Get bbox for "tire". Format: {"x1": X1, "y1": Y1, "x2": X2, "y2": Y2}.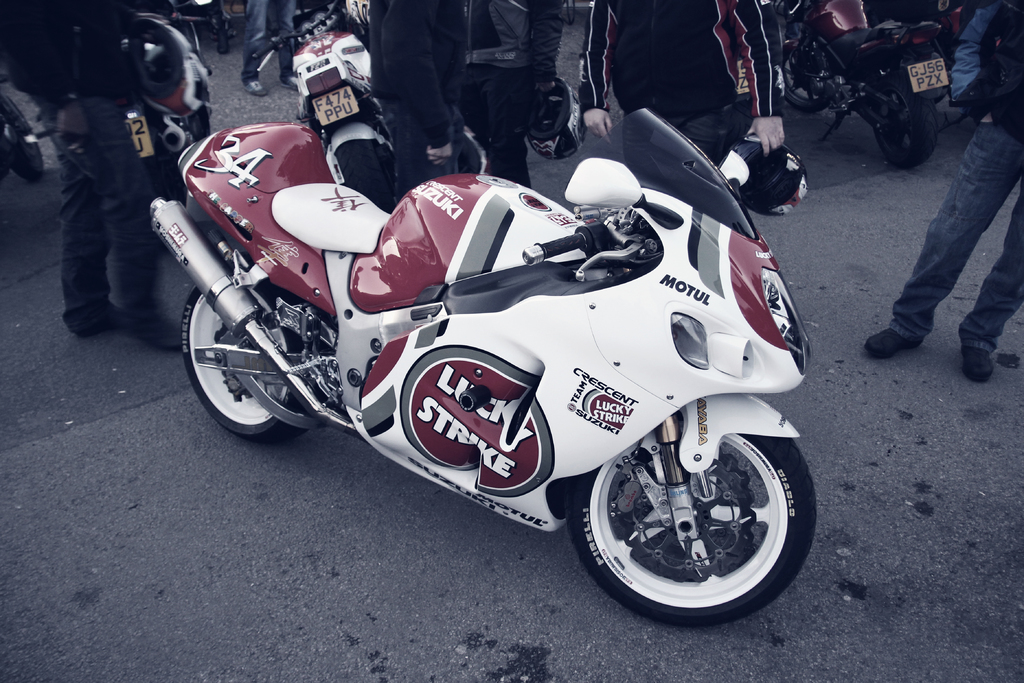
{"x1": 875, "y1": 108, "x2": 938, "y2": 168}.
